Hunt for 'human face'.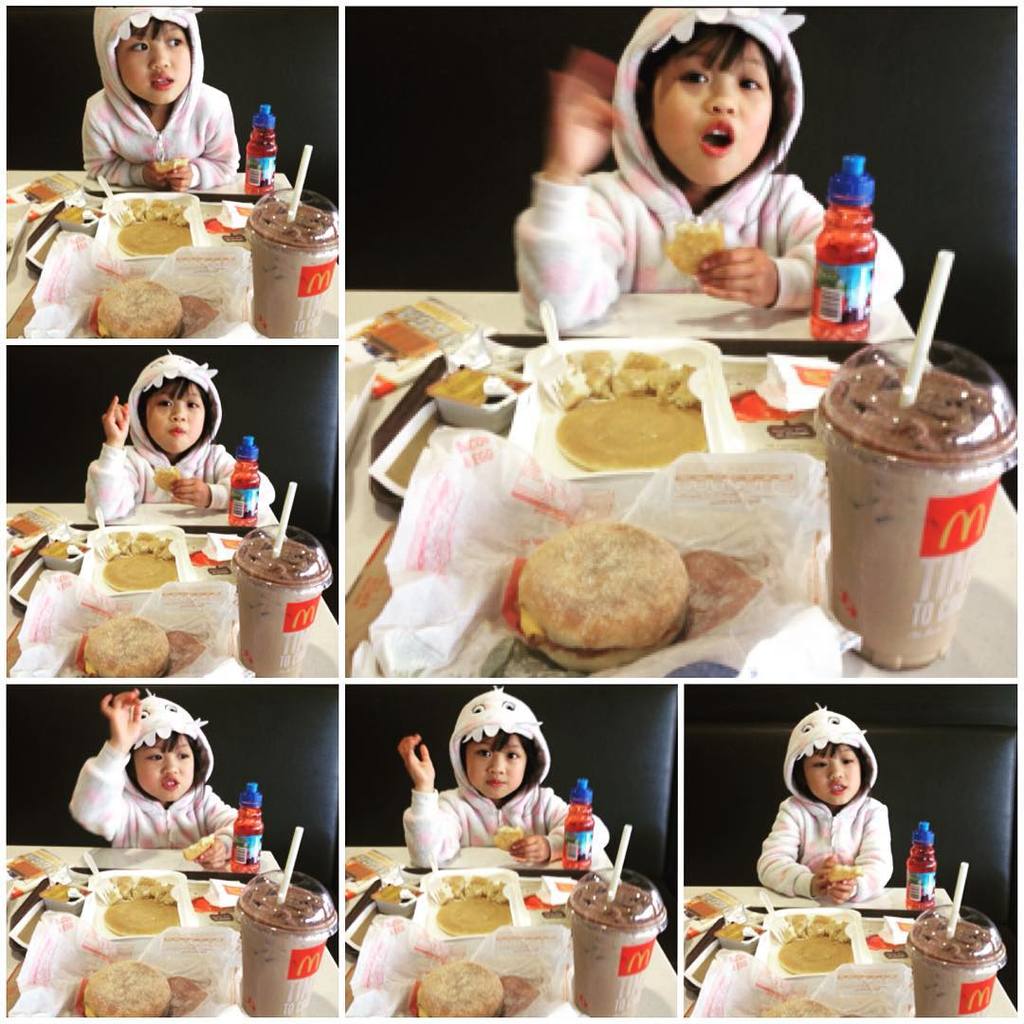
Hunted down at 115 18 189 105.
